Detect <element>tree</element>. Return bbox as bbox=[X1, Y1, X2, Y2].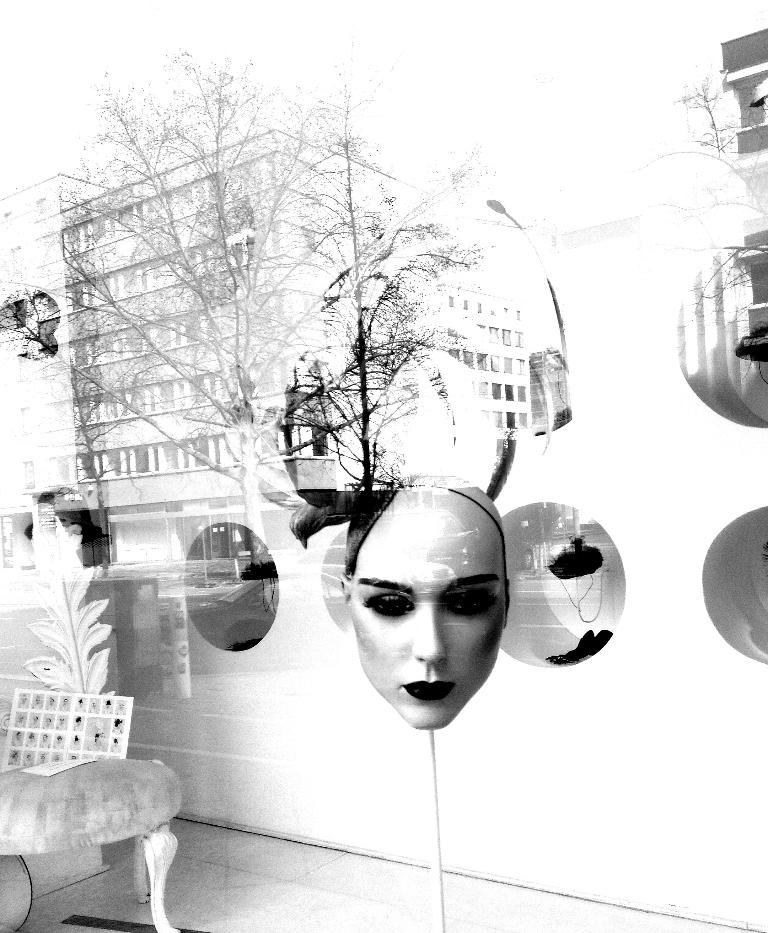
bbox=[0, 47, 399, 553].
